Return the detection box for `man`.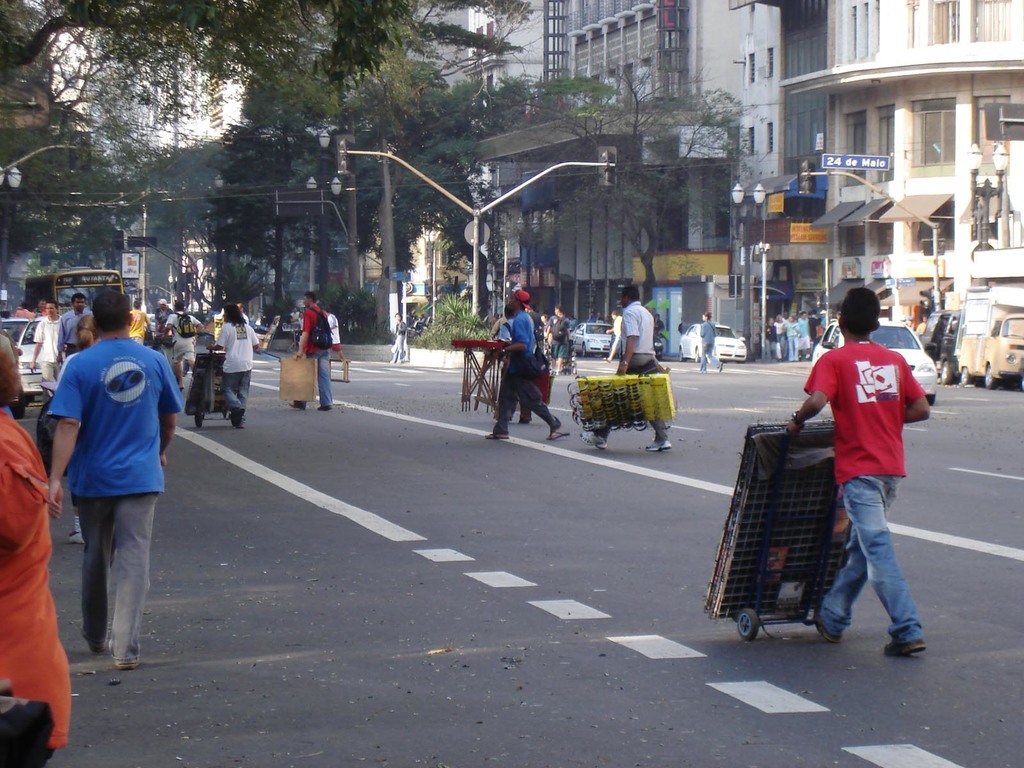
287 292 330 413.
